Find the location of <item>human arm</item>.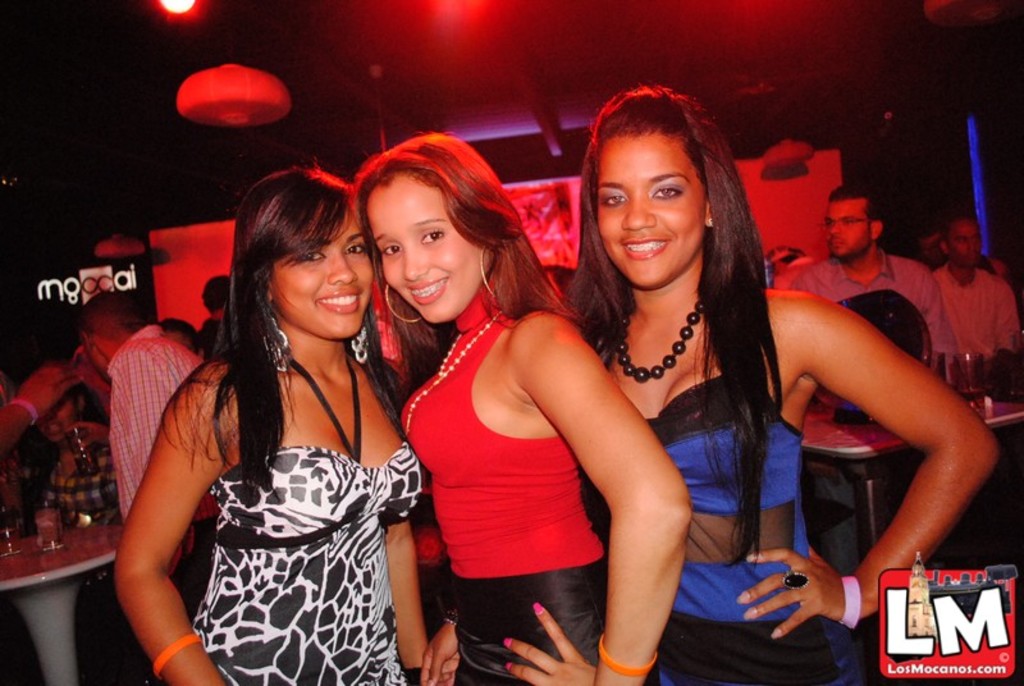
Location: x1=741 y1=233 x2=987 y2=628.
